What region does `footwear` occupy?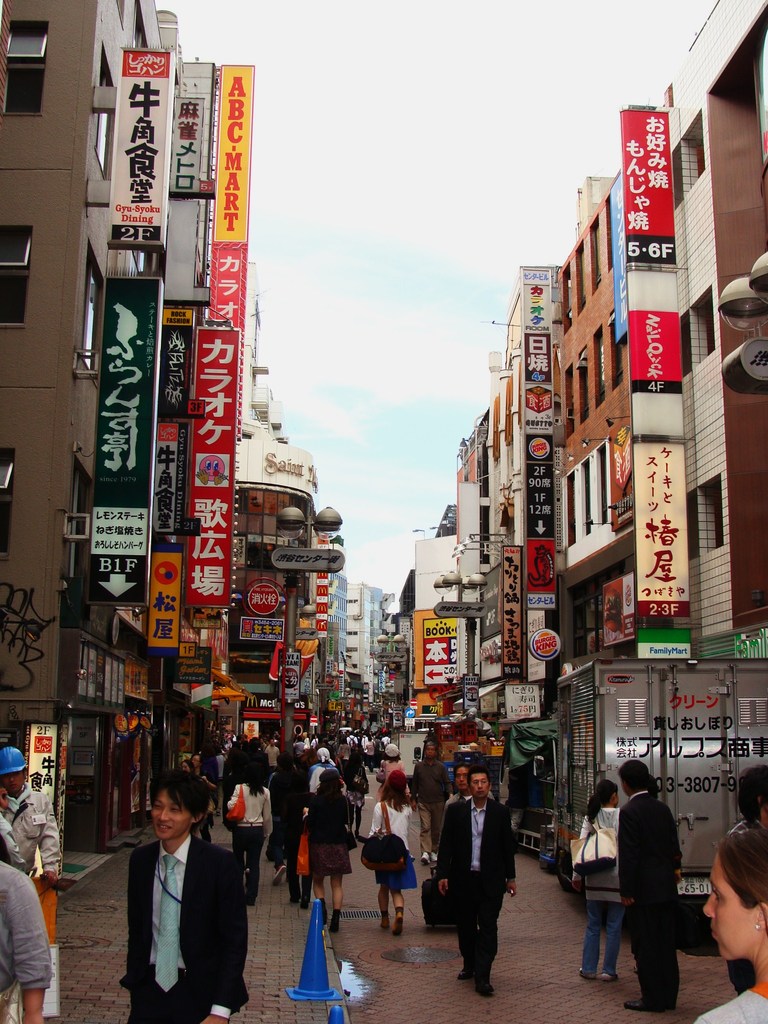
select_region(456, 963, 472, 981).
